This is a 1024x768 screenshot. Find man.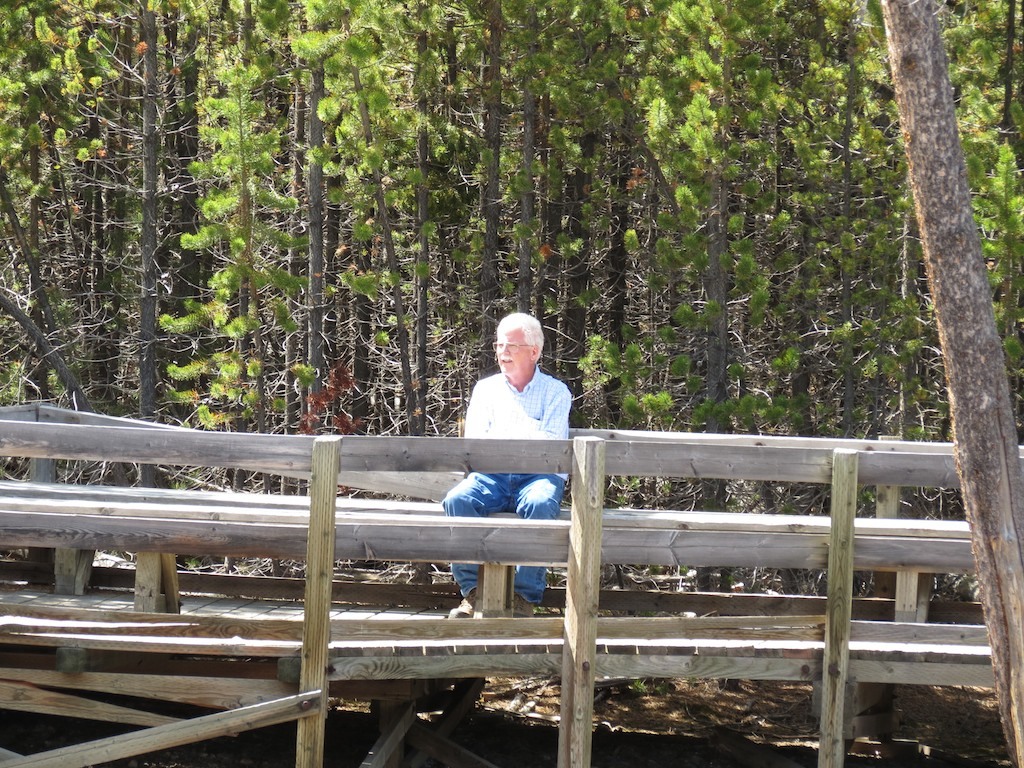
Bounding box: (443, 306, 575, 621).
